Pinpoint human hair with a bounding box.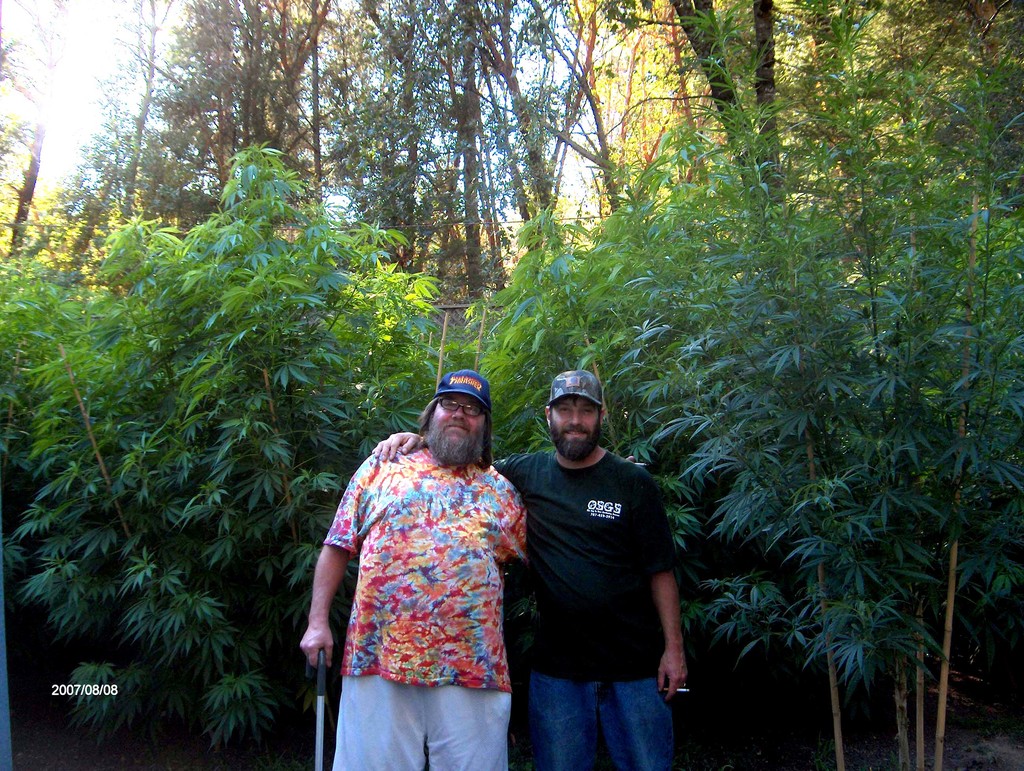
box=[547, 392, 604, 424].
